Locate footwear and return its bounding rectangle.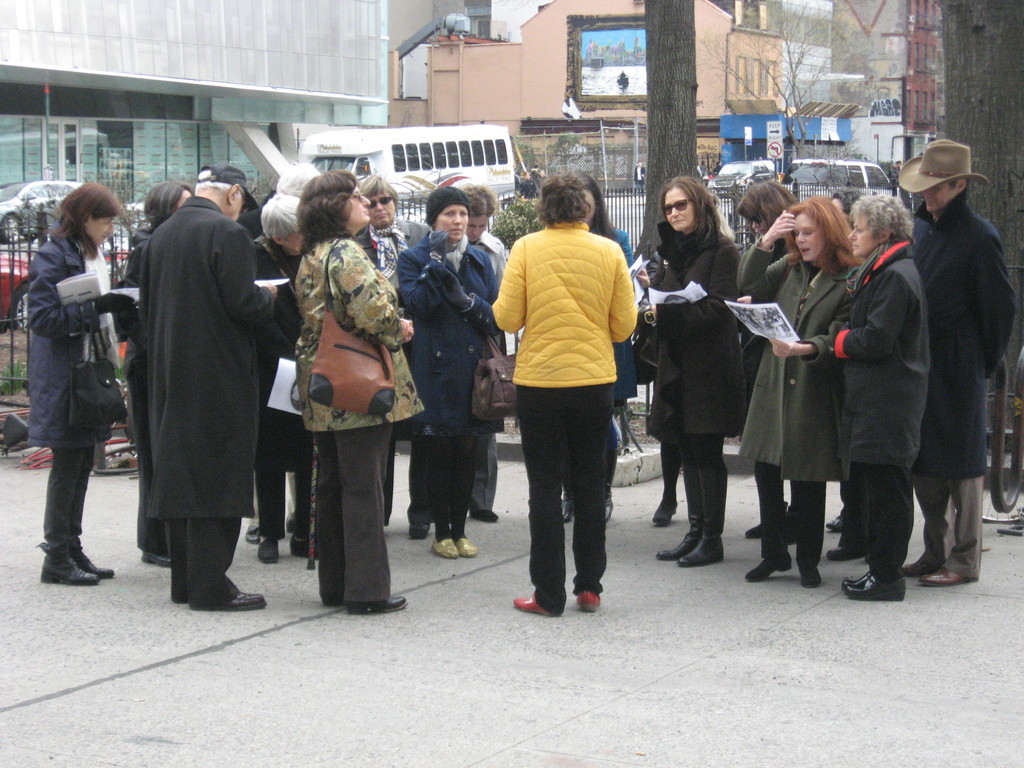
l=918, t=566, r=977, b=586.
